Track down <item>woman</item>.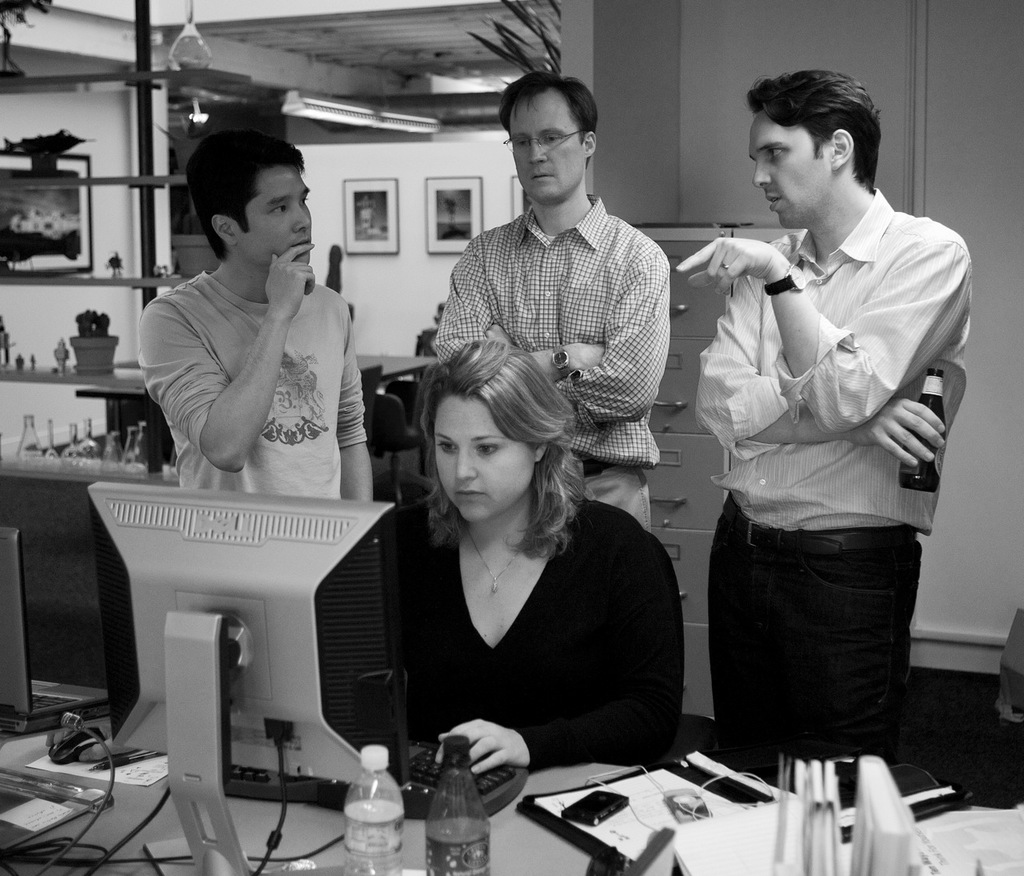
Tracked to crop(389, 342, 690, 777).
